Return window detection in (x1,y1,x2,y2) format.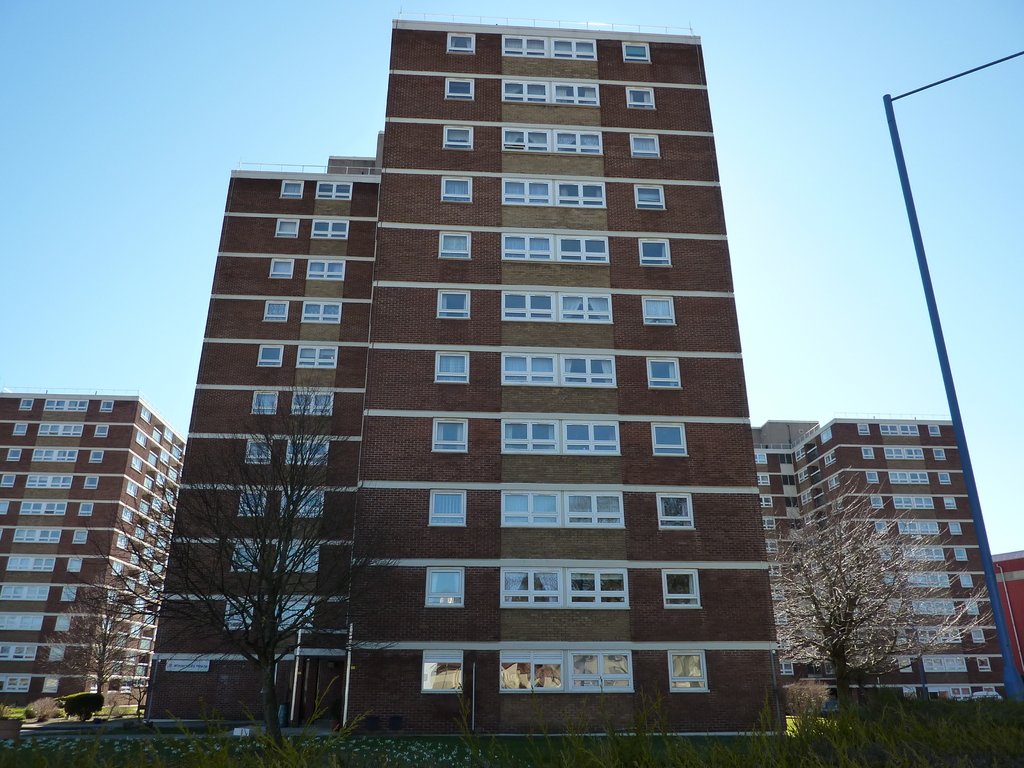
(316,182,346,202).
